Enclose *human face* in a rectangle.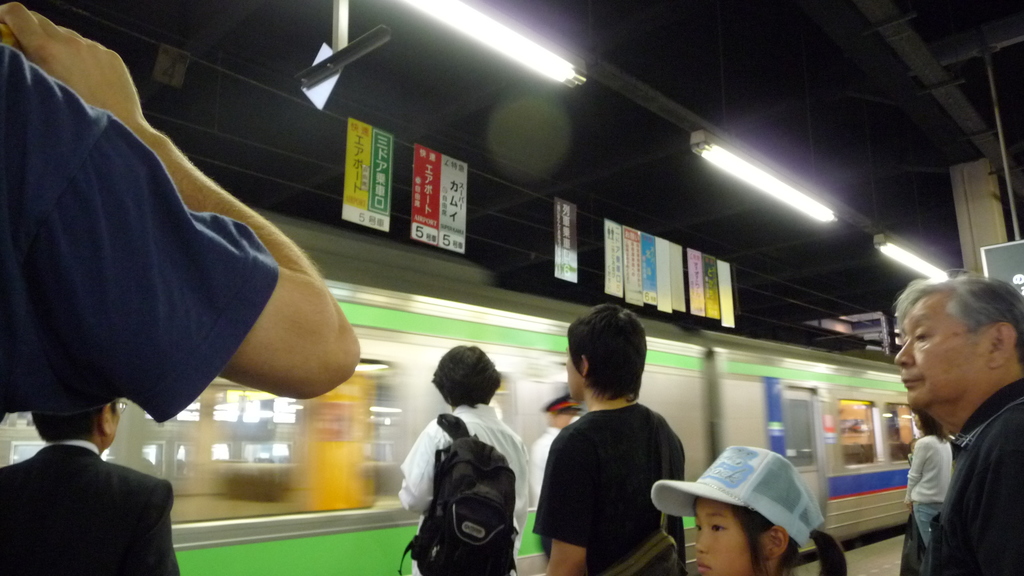
893 292 989 411.
